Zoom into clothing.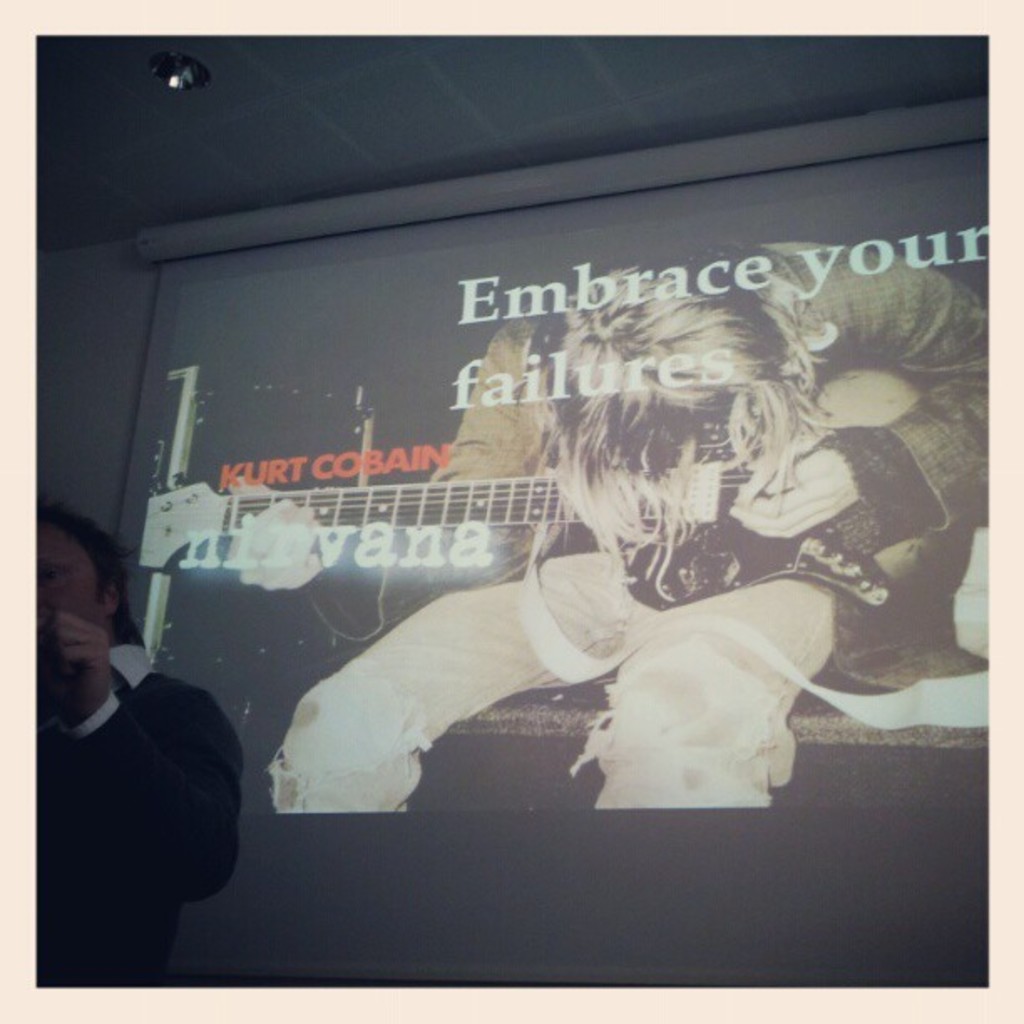
Zoom target: detection(40, 569, 249, 952).
